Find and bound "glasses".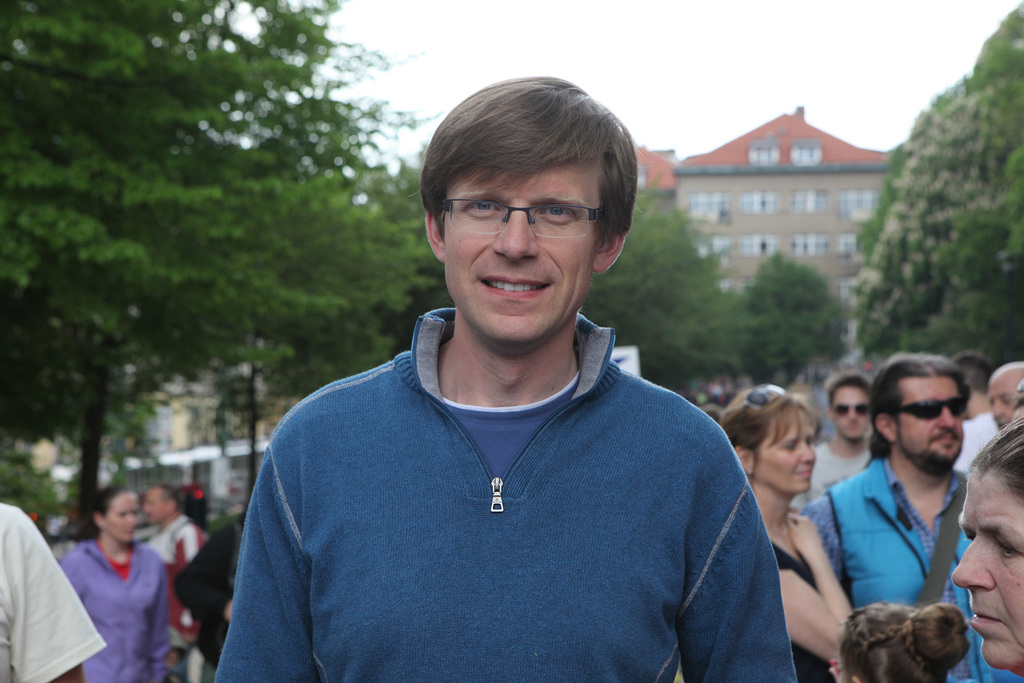
Bound: [left=427, top=186, right=625, bottom=251].
